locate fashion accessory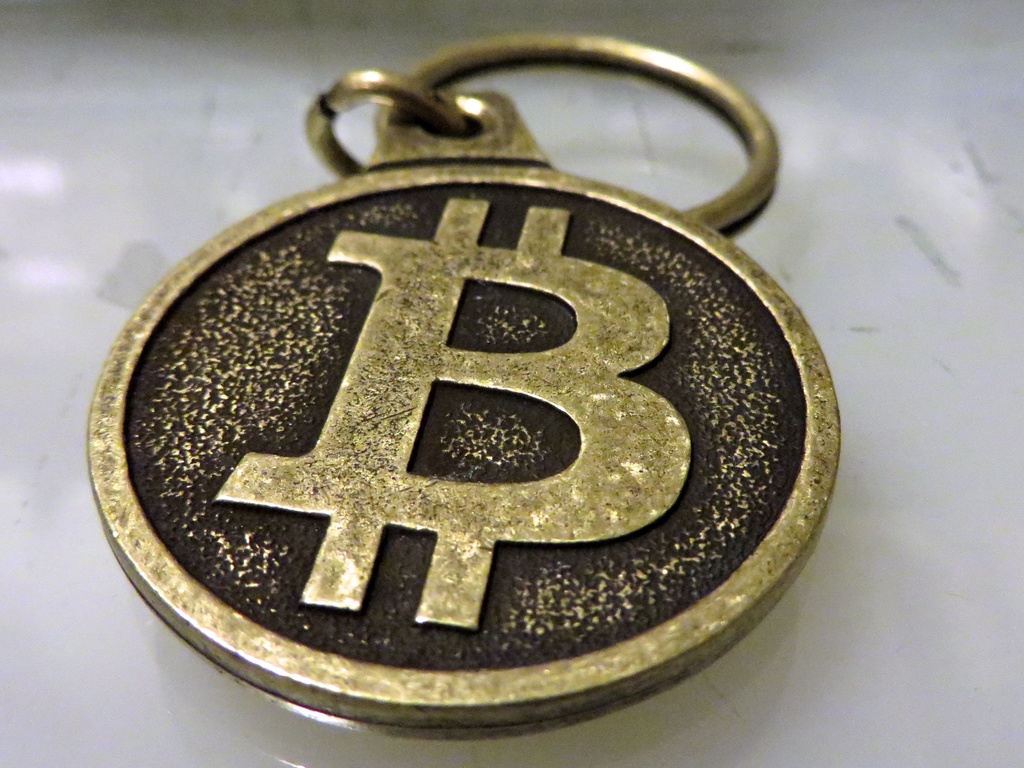
{"left": 86, "top": 28, "right": 842, "bottom": 745}
